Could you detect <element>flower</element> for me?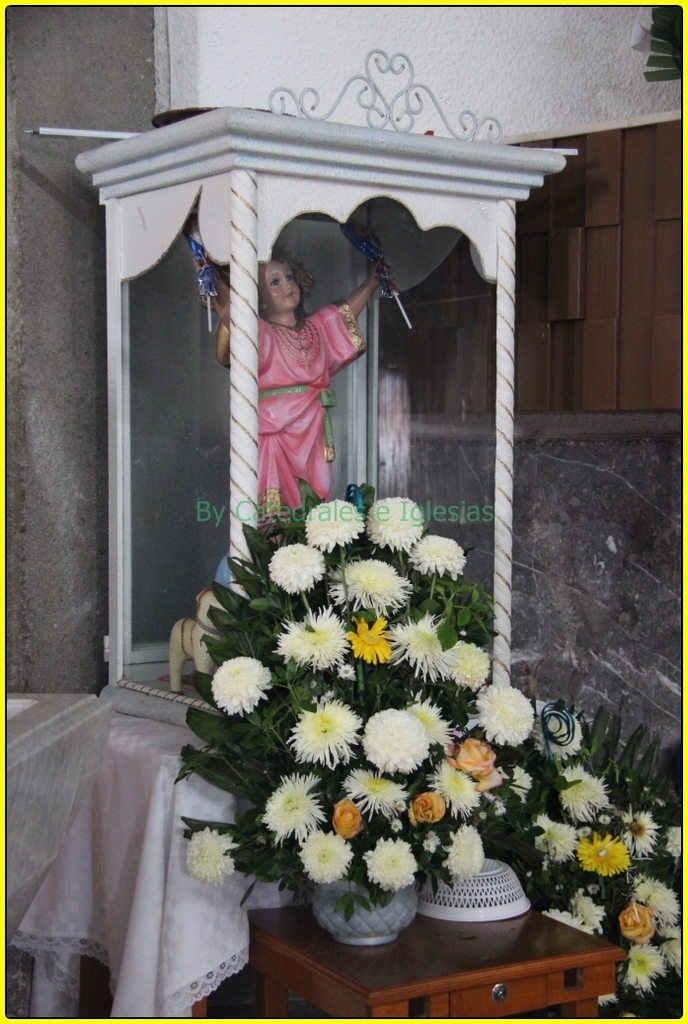
Detection result: bbox(501, 766, 542, 806).
